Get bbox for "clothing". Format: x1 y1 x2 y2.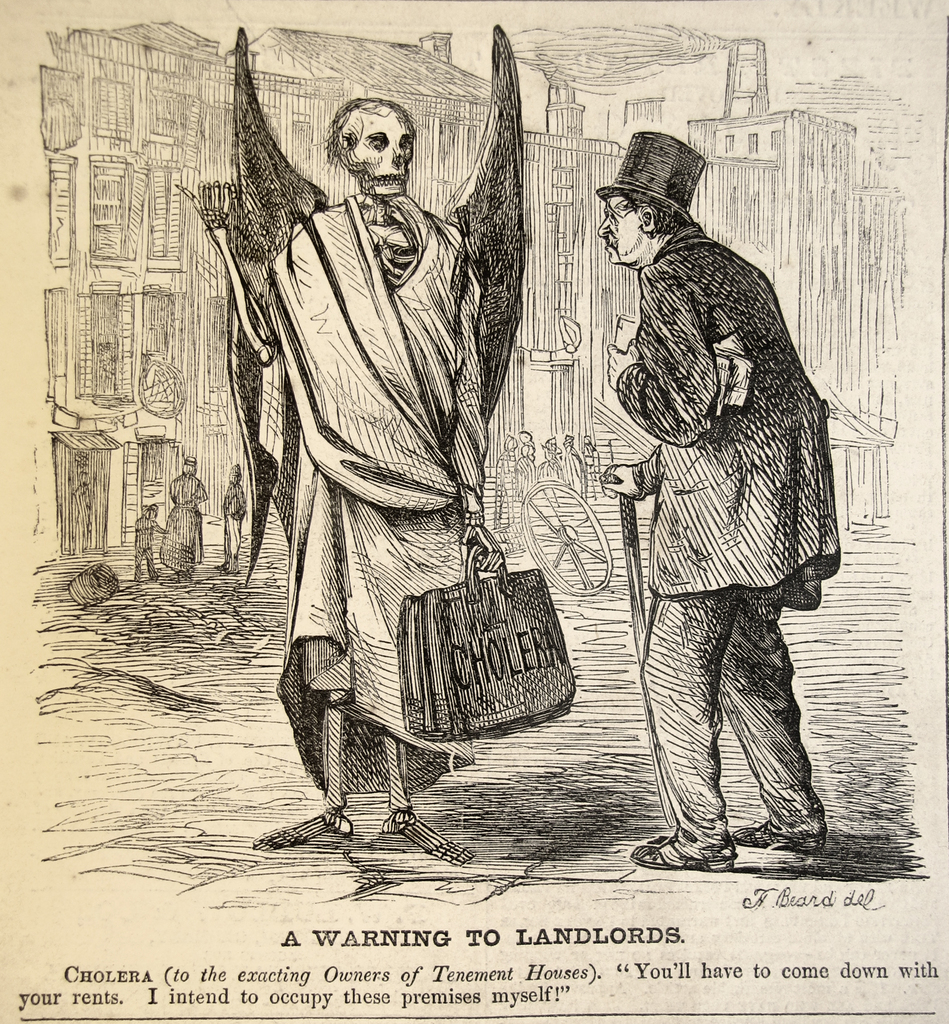
614 219 843 861.
